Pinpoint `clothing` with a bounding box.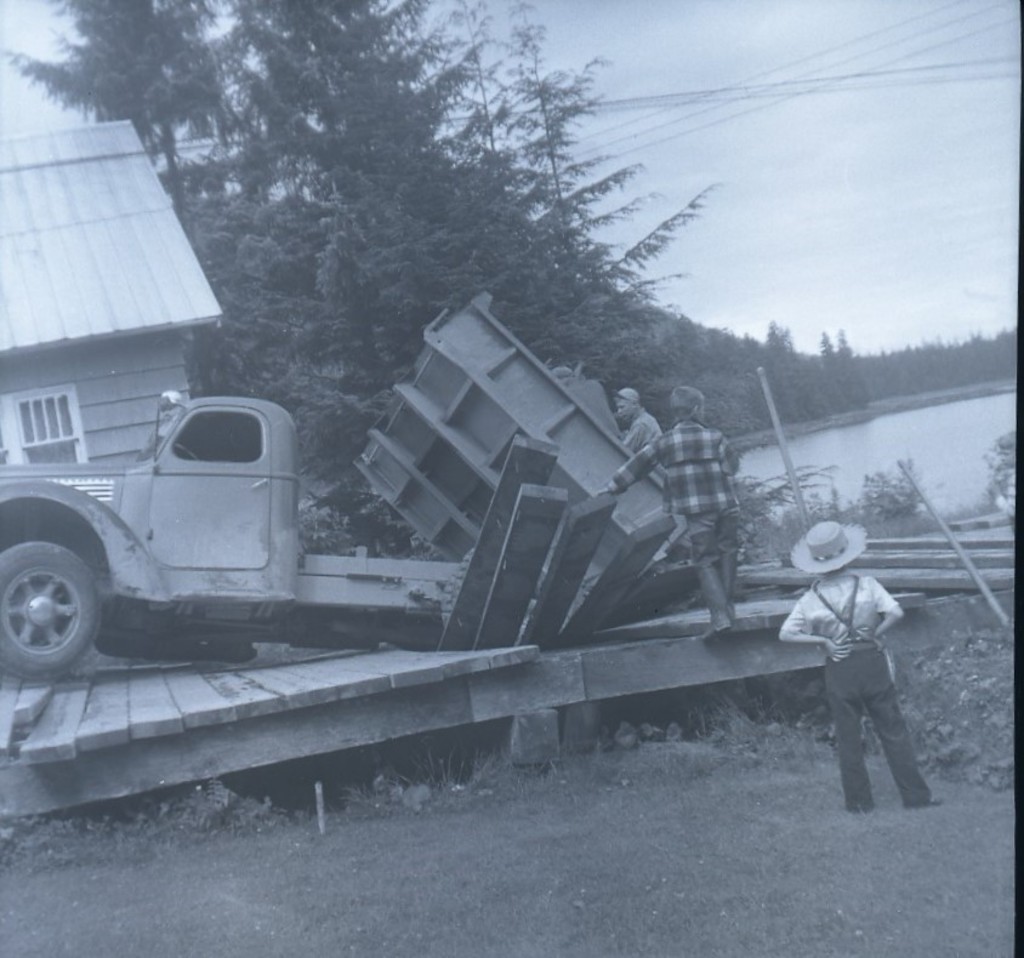
618:403:664:475.
